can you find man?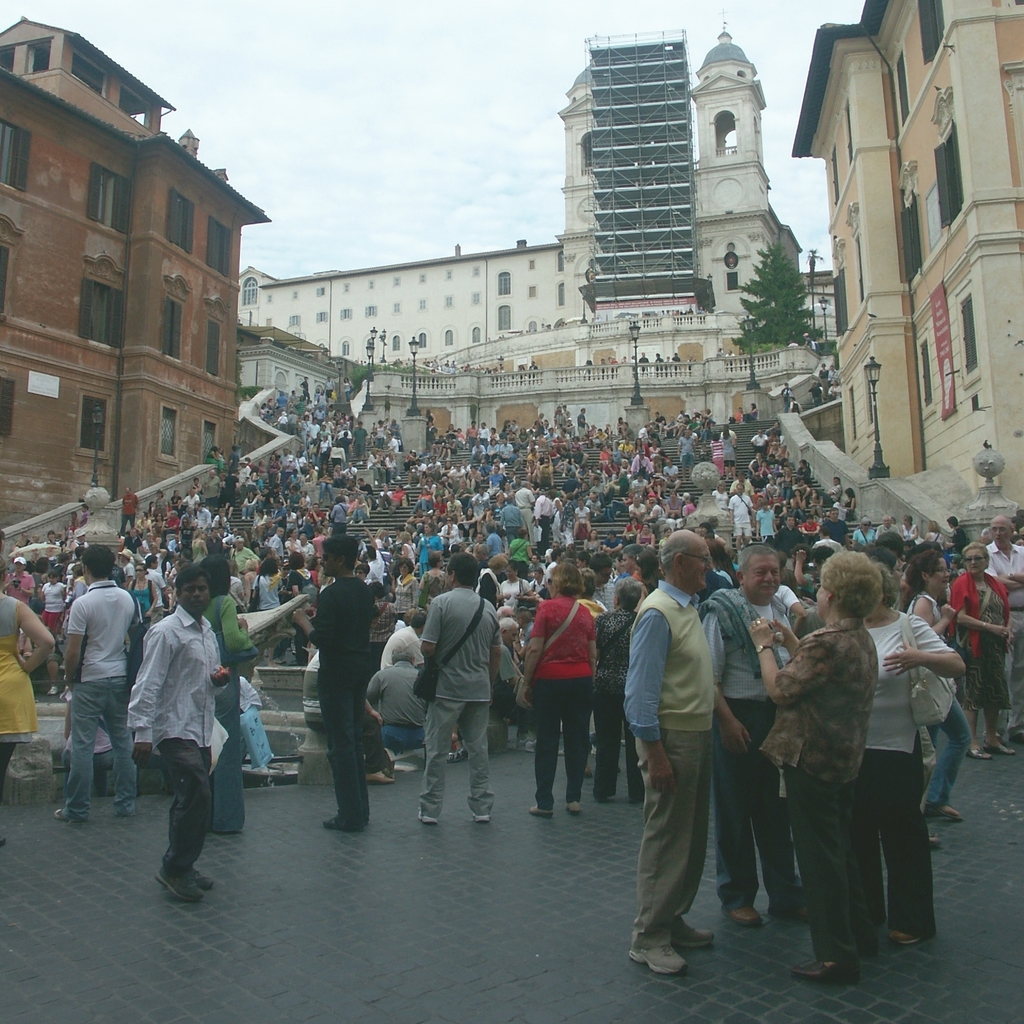
Yes, bounding box: bbox=(324, 417, 330, 429).
